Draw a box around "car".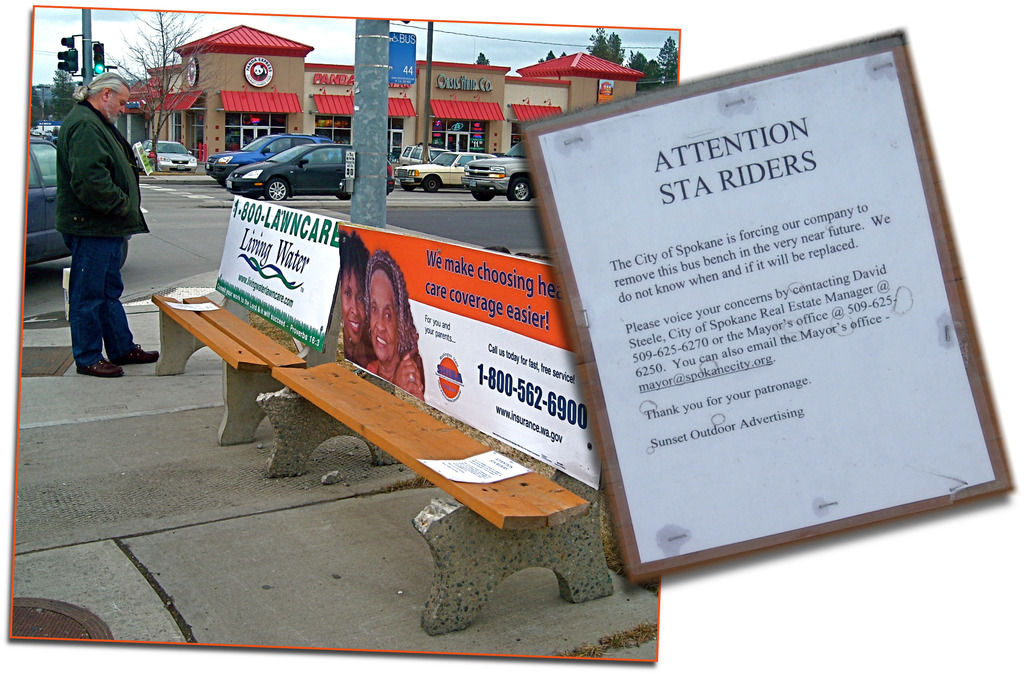
[401, 145, 493, 194].
